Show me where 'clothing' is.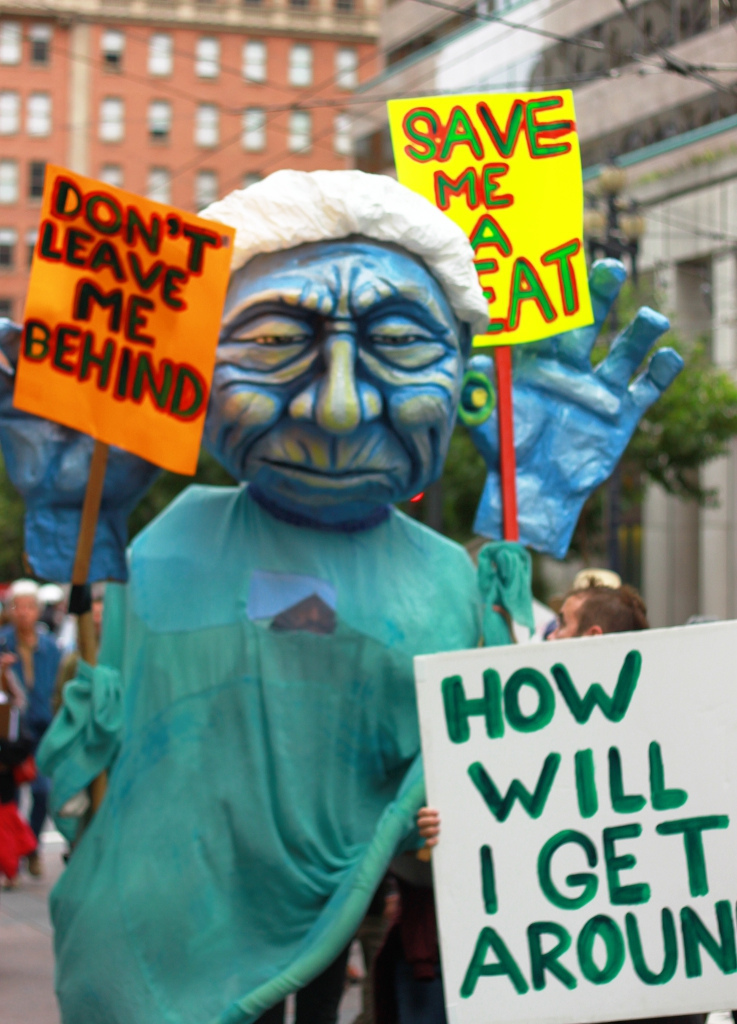
'clothing' is at 1,618,59,838.
